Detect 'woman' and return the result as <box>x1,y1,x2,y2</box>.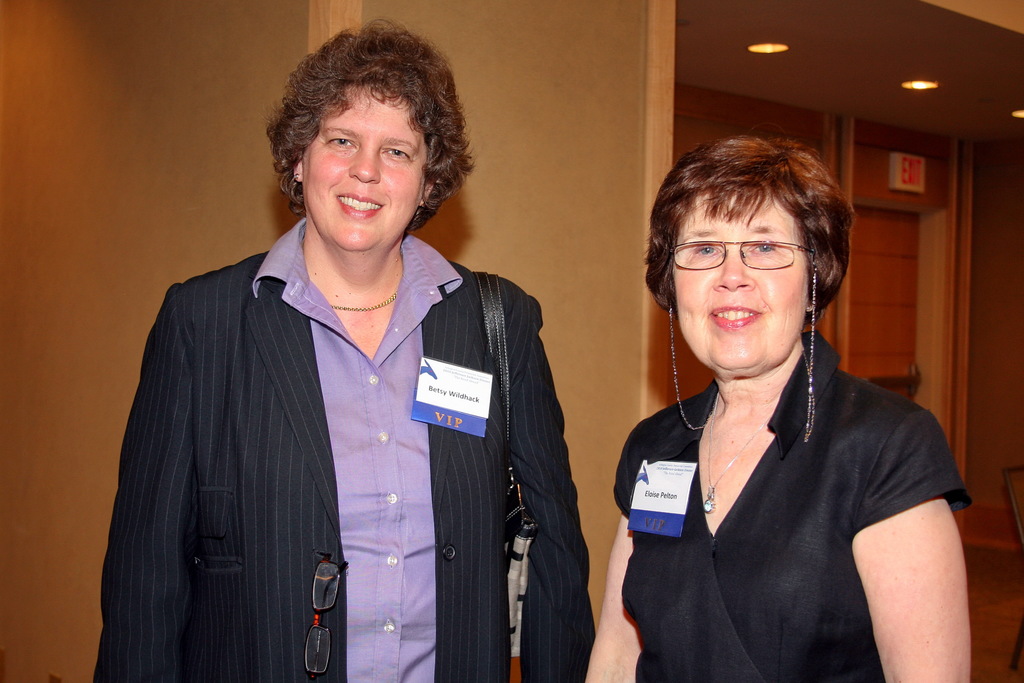
<box>78,14,597,682</box>.
